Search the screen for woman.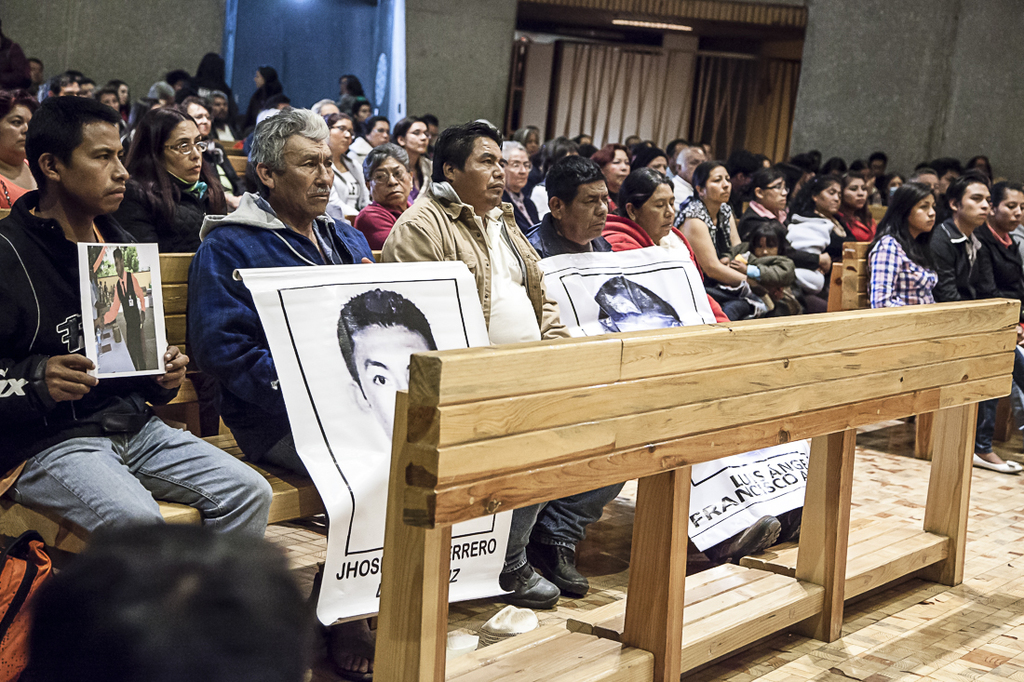
Found at crop(109, 77, 130, 113).
